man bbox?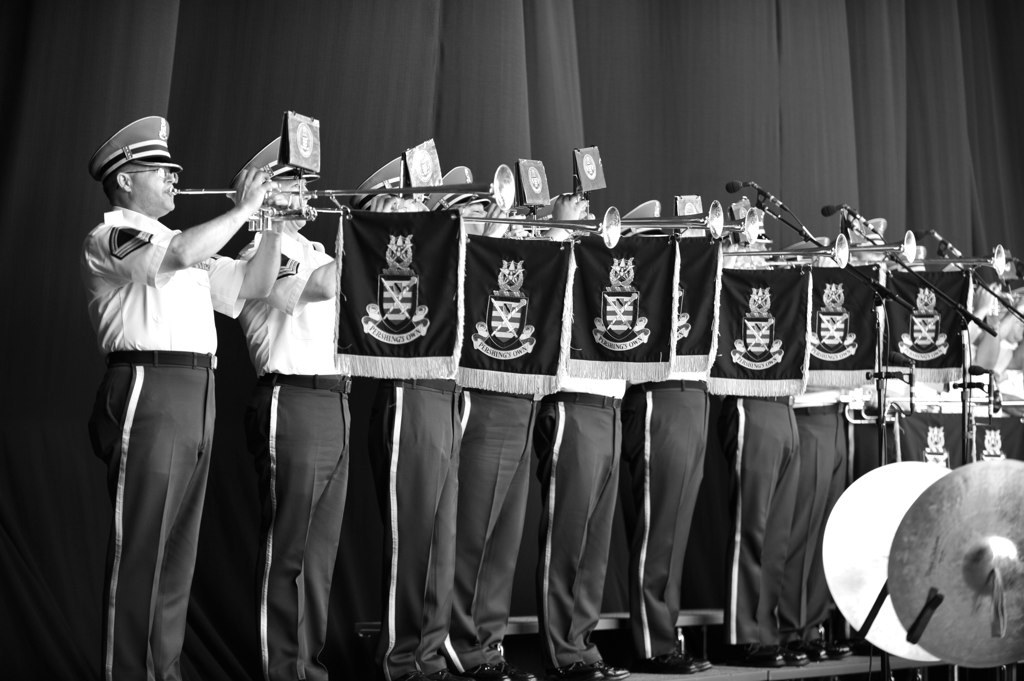
select_region(896, 220, 936, 469)
